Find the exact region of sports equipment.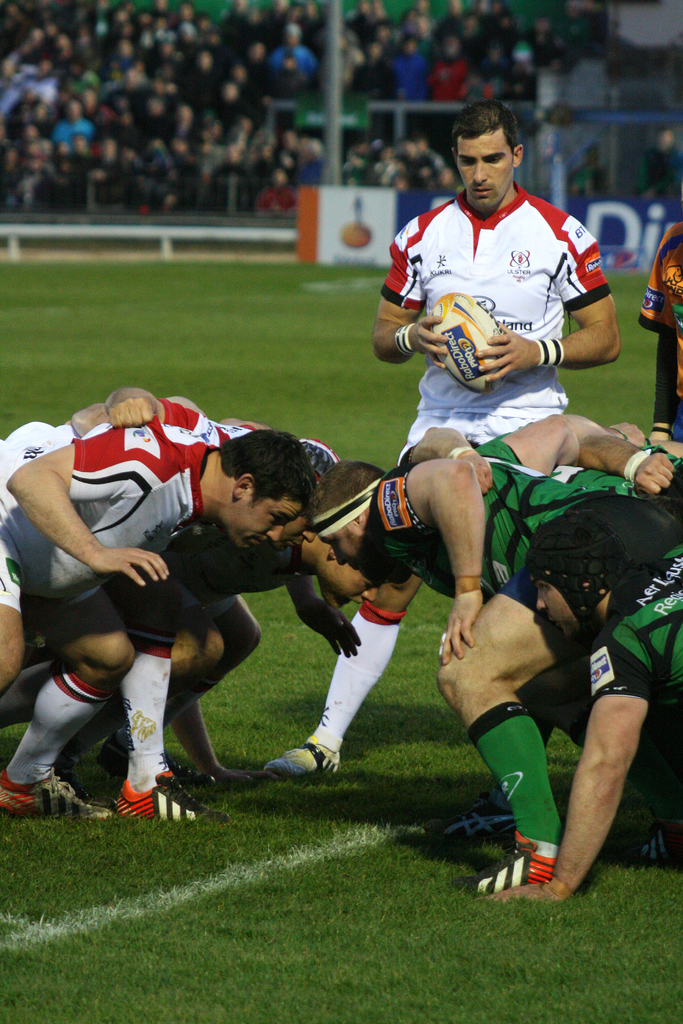
Exact region: [418, 288, 497, 395].
